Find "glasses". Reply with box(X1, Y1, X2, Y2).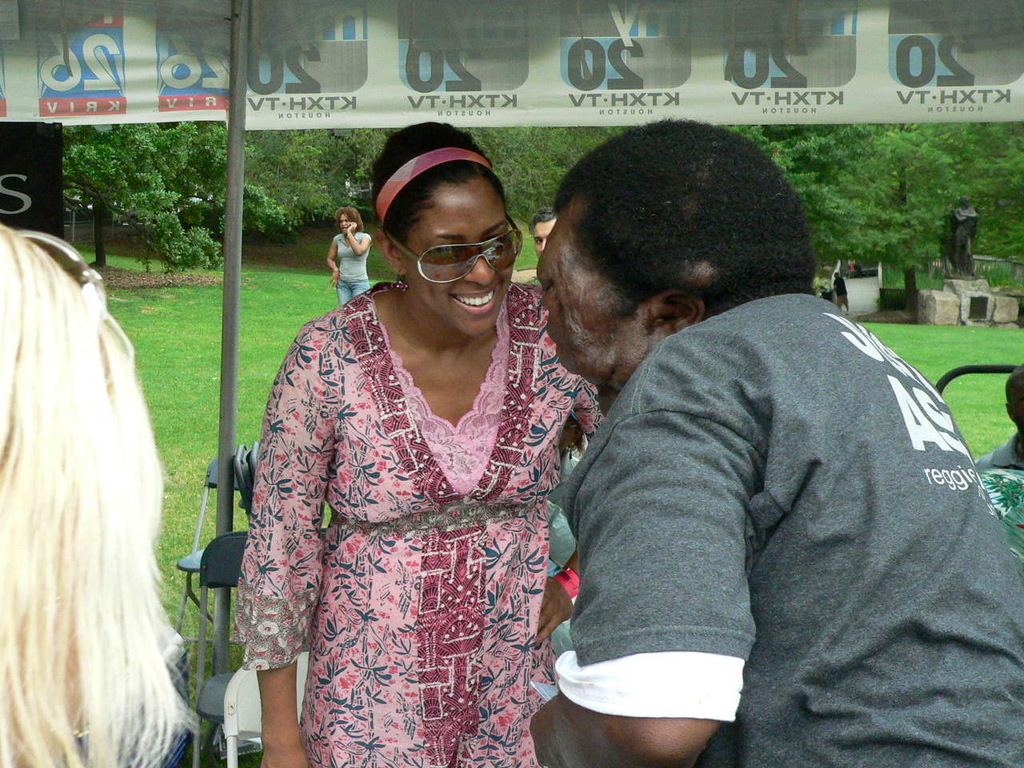
box(378, 212, 511, 268).
